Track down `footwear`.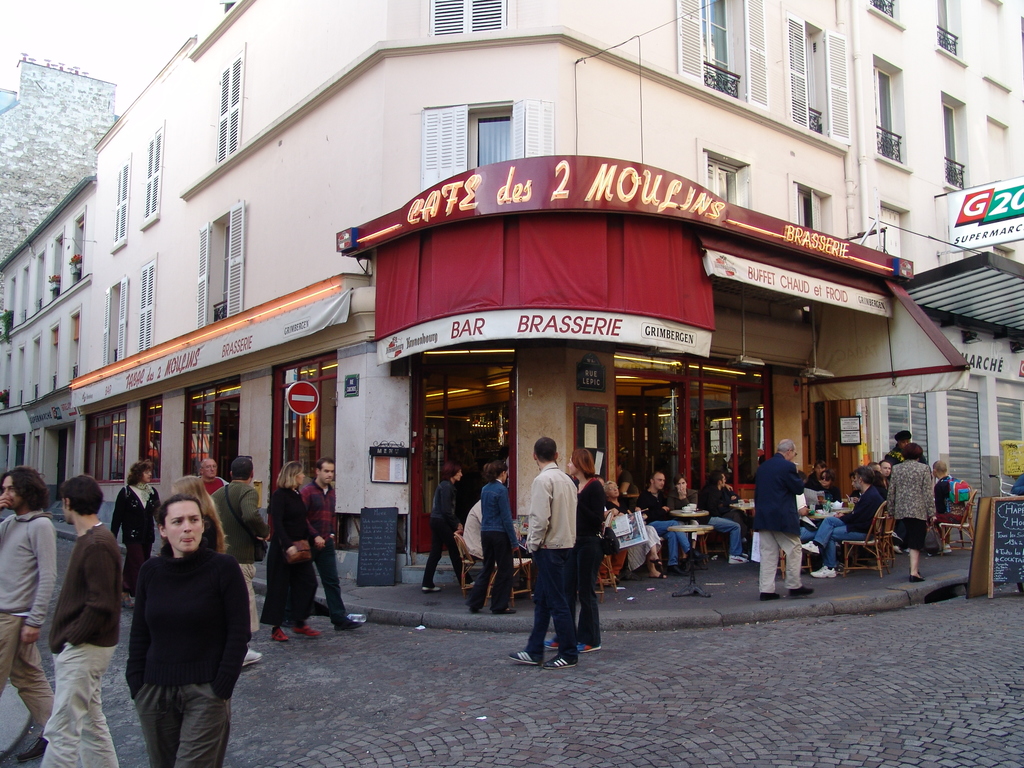
Tracked to 648/570/668/578.
